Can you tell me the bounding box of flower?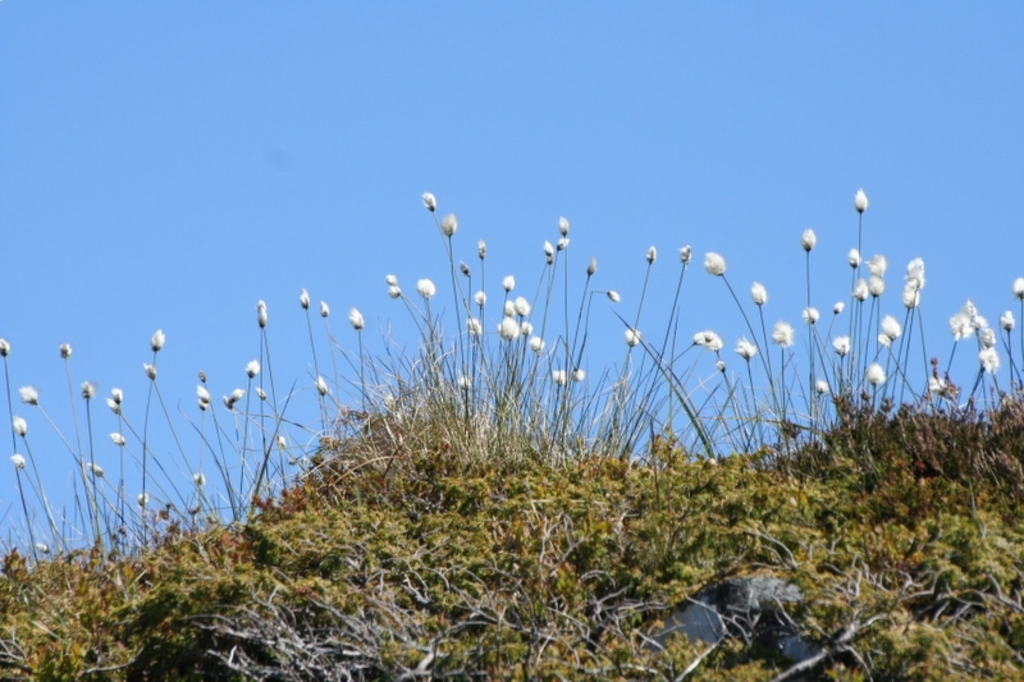
bbox=(829, 335, 849, 351).
